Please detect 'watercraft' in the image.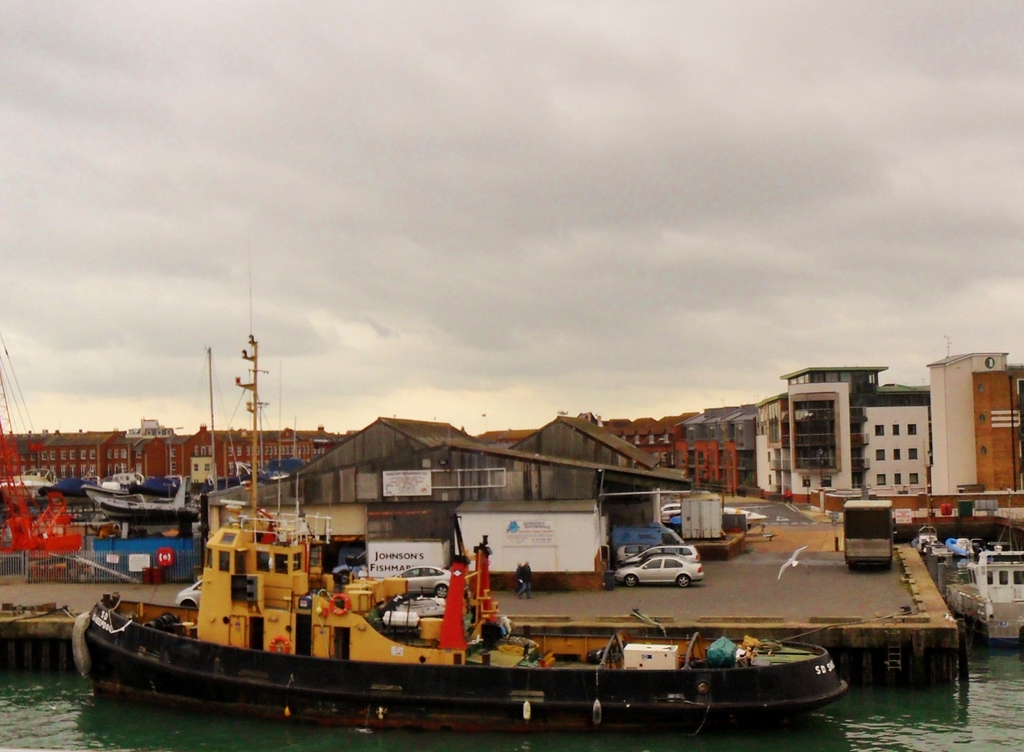
(x1=949, y1=532, x2=979, y2=559).
